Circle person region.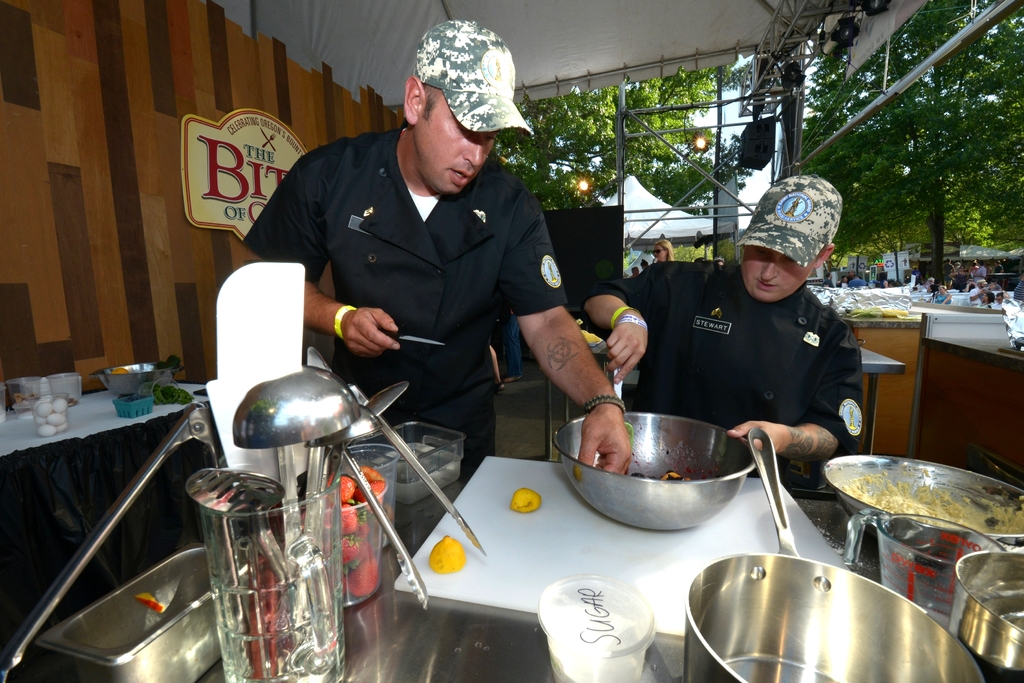
Region: <region>241, 16, 638, 481</region>.
